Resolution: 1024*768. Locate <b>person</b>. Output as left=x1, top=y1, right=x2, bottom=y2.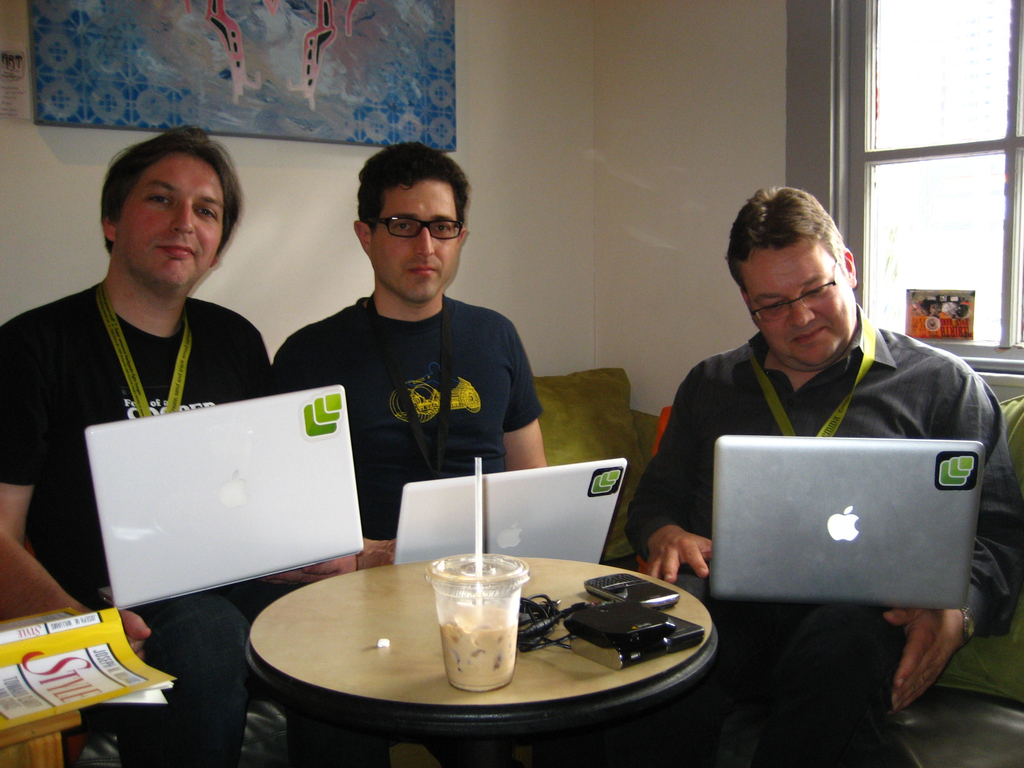
left=625, top=182, right=1023, bottom=767.
